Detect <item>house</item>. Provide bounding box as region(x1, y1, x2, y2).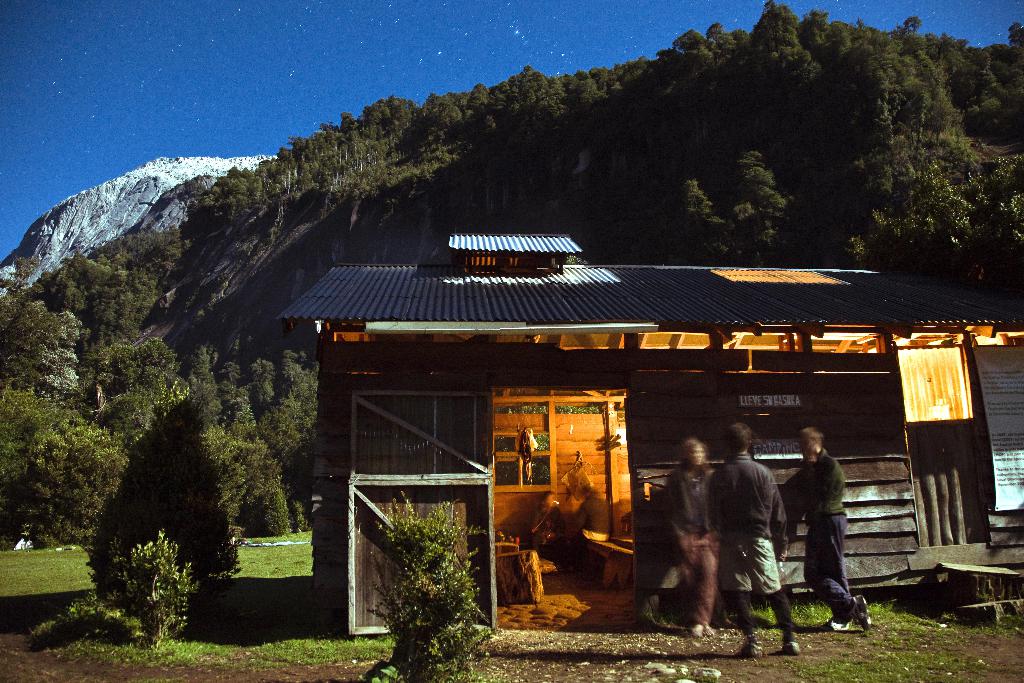
region(248, 195, 947, 613).
